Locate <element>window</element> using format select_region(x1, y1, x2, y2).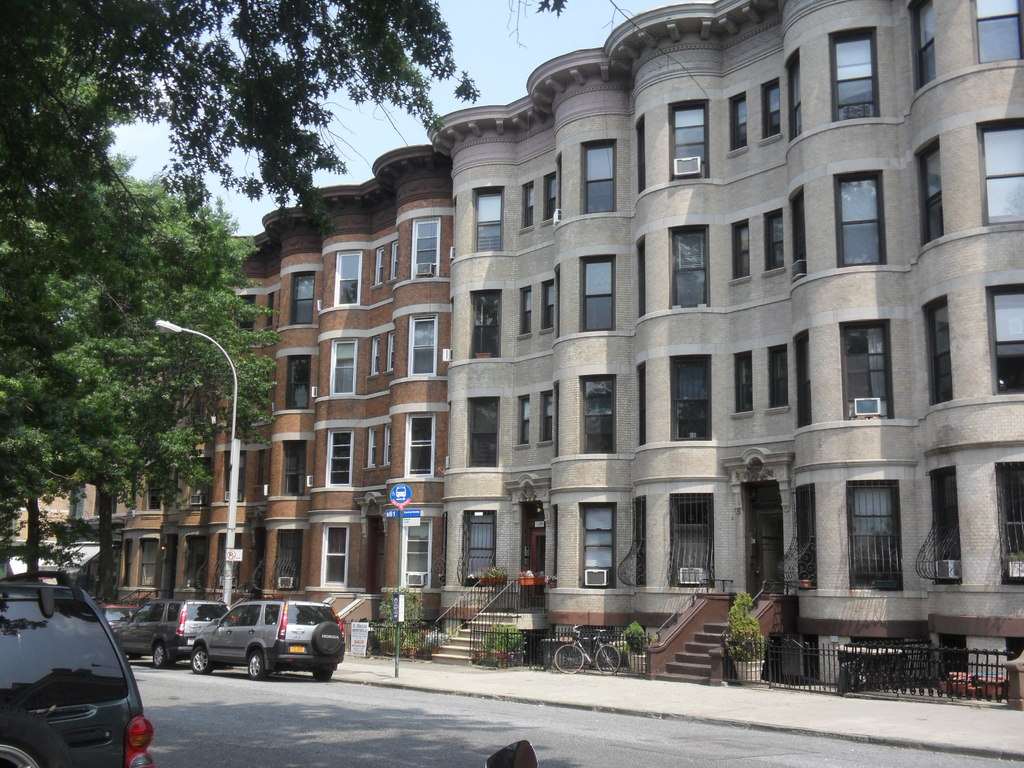
select_region(256, 450, 263, 488).
